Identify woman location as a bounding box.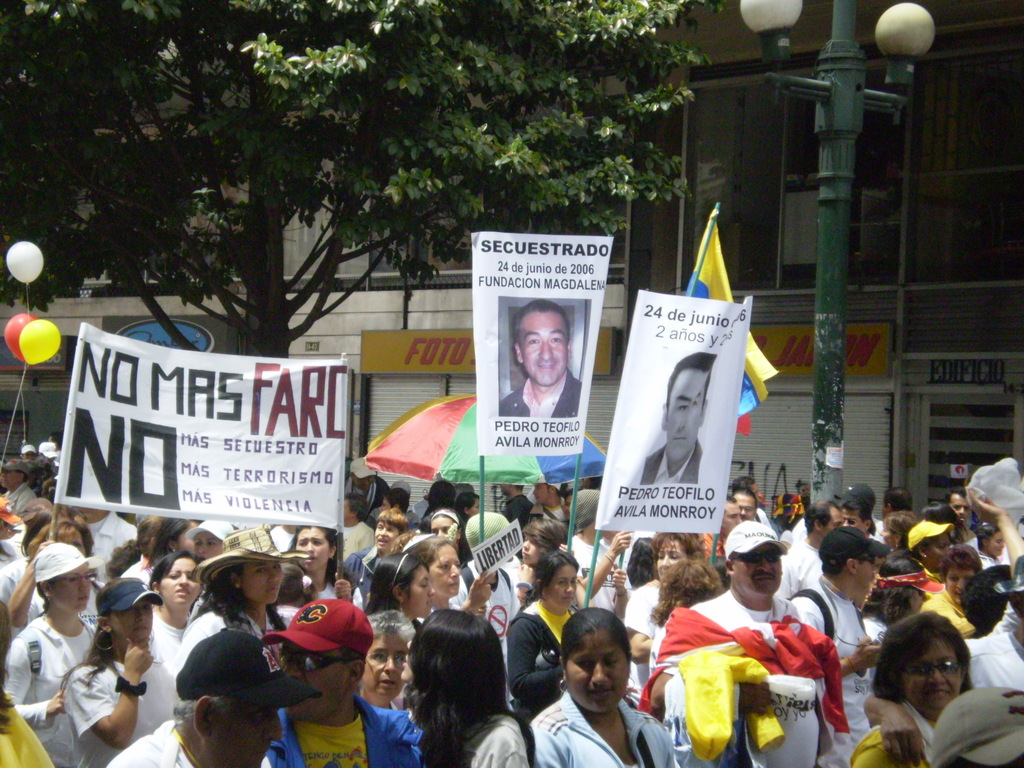
[x1=170, y1=526, x2=282, y2=682].
